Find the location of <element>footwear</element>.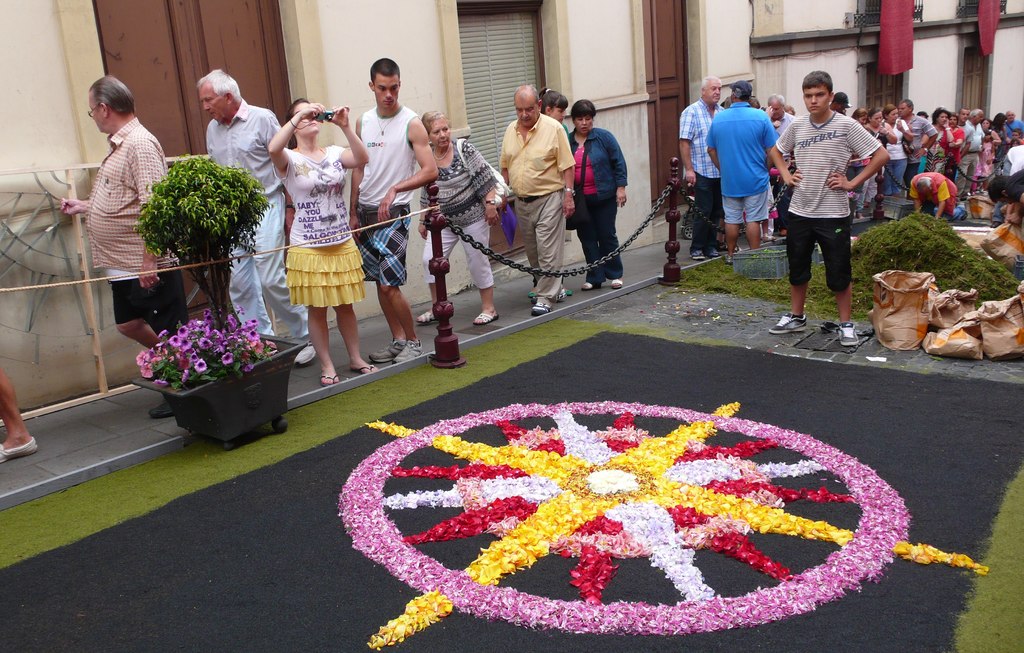
Location: box=[415, 308, 438, 326].
